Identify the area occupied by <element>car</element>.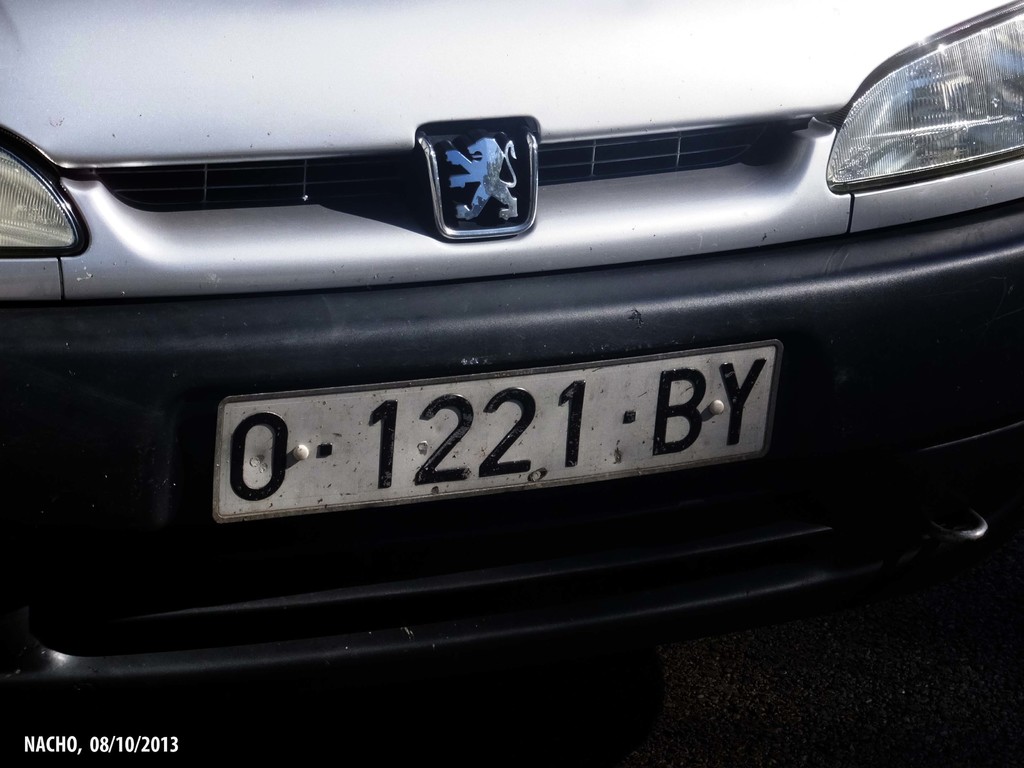
Area: <box>0,0,1023,688</box>.
